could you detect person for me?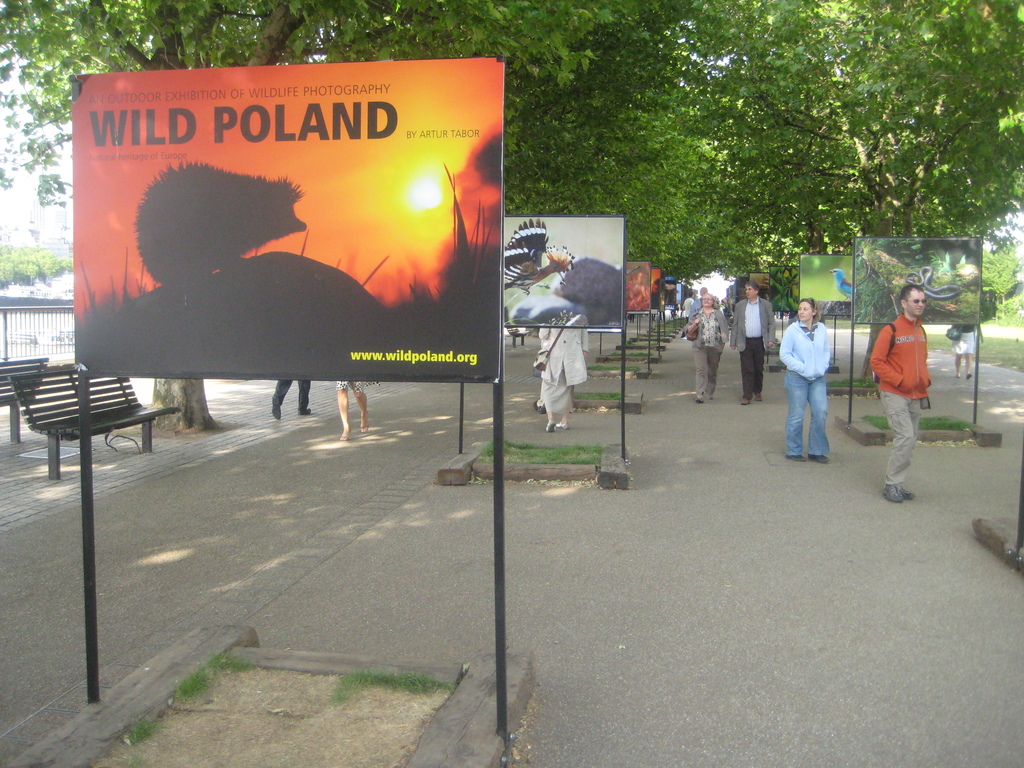
Detection result: region(273, 376, 312, 420).
